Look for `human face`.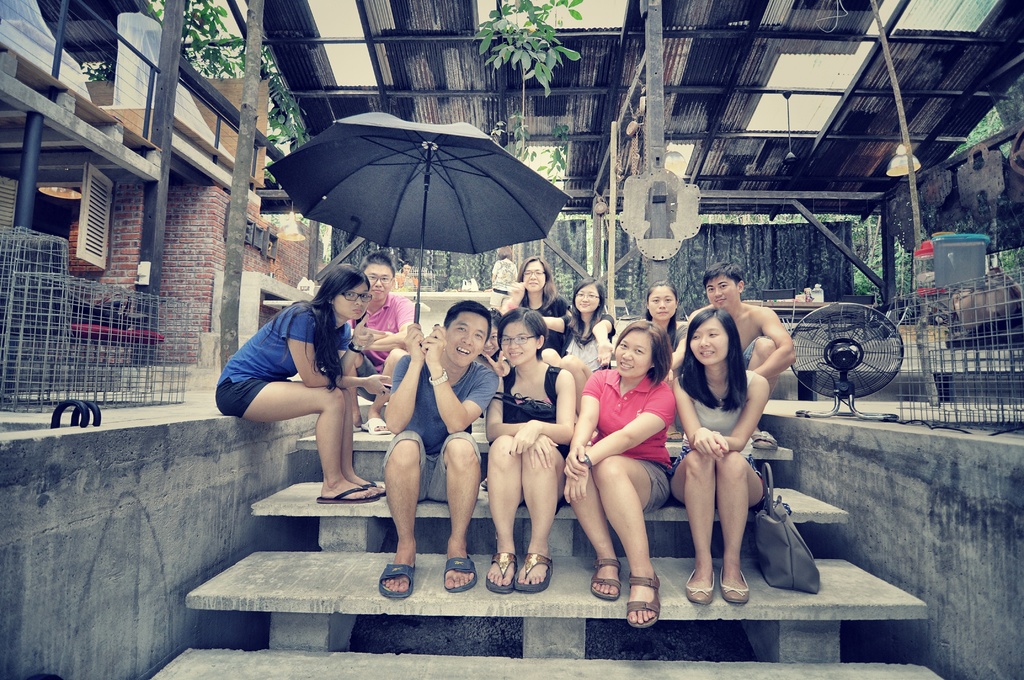
Found: l=454, t=311, r=491, b=368.
